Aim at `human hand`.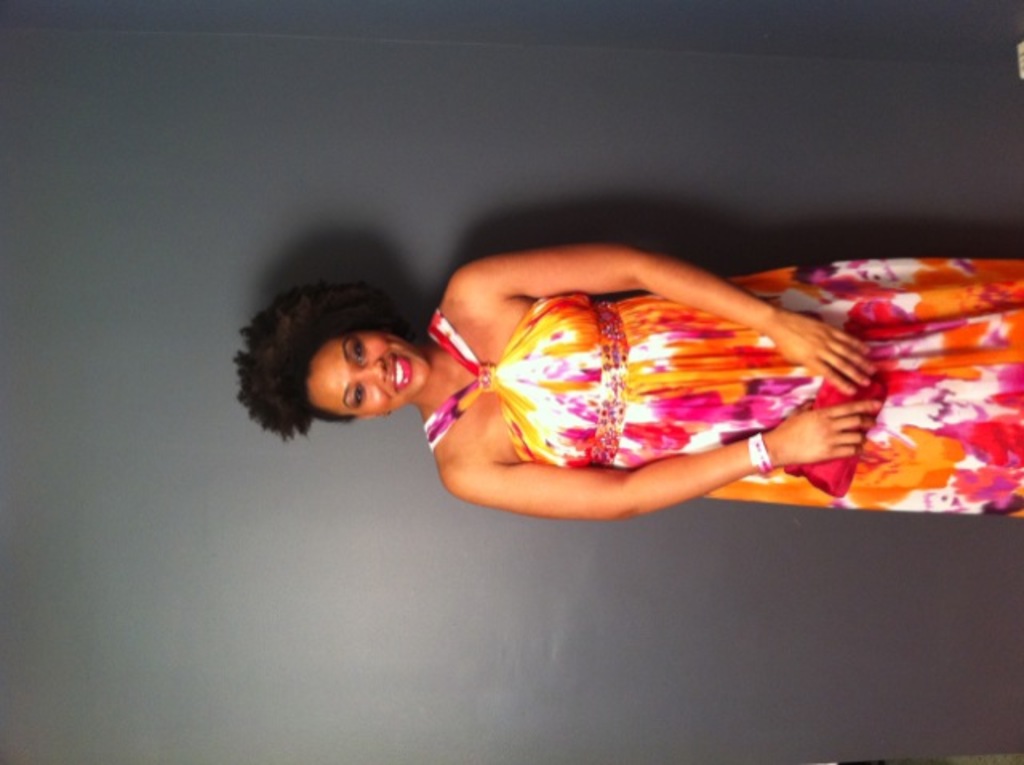
Aimed at locate(766, 391, 890, 482).
